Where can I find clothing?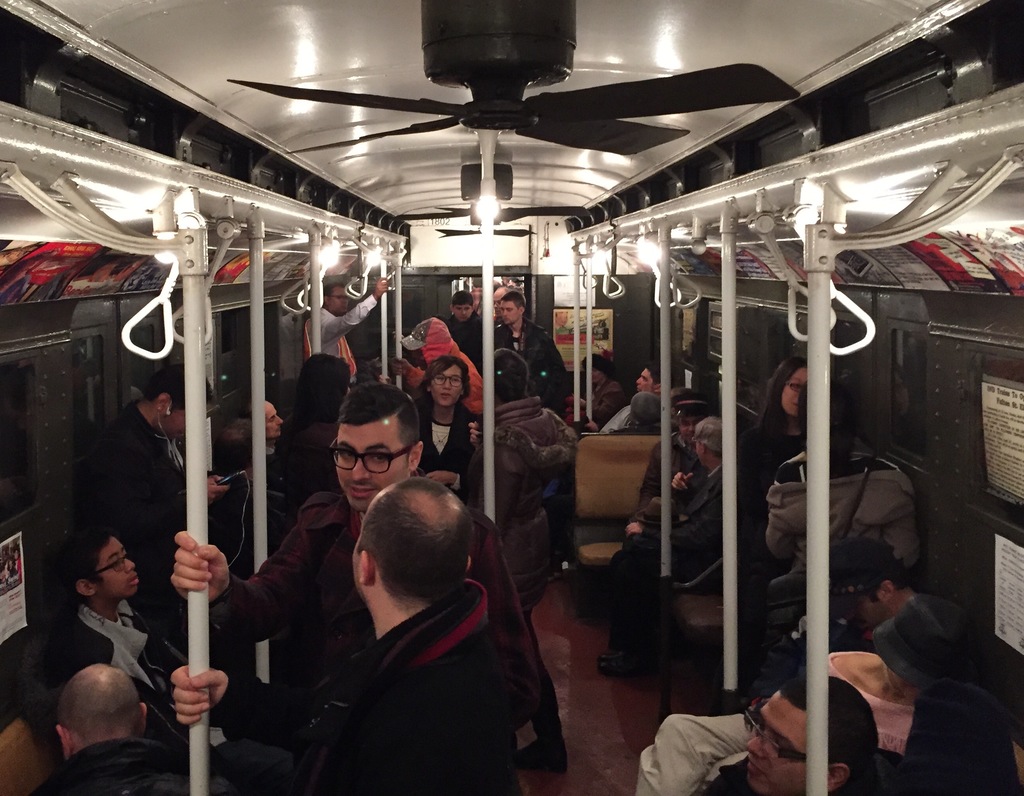
You can find it at (left=417, top=393, right=478, bottom=484).
